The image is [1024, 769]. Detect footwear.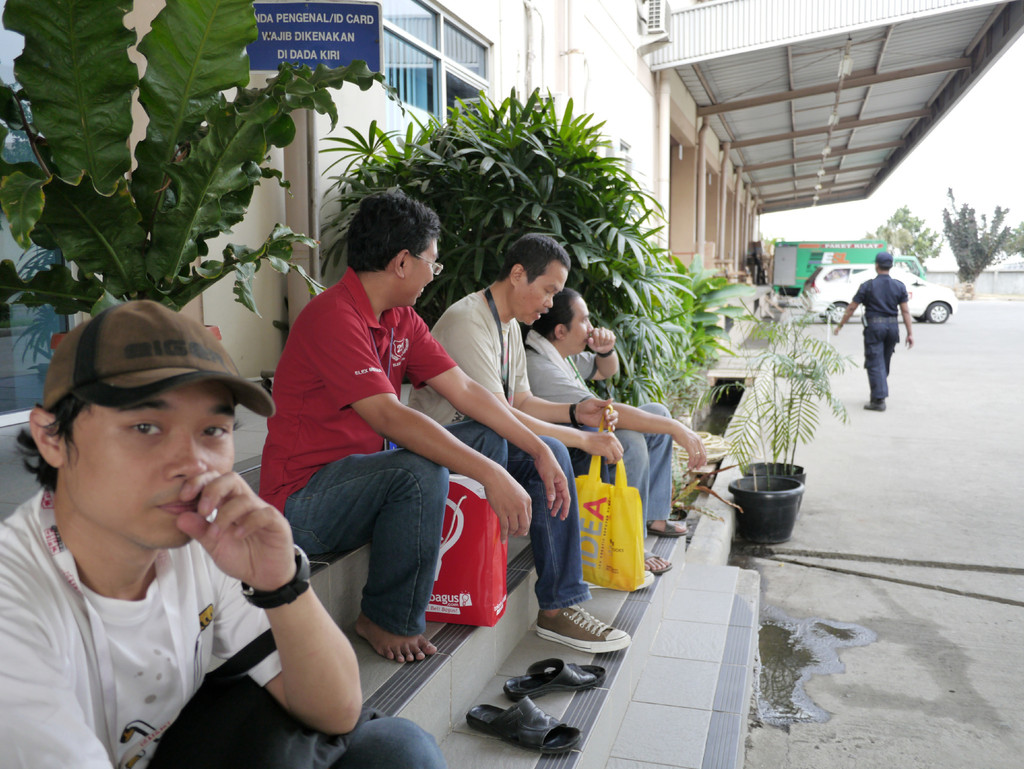
Detection: bbox=[668, 502, 686, 520].
